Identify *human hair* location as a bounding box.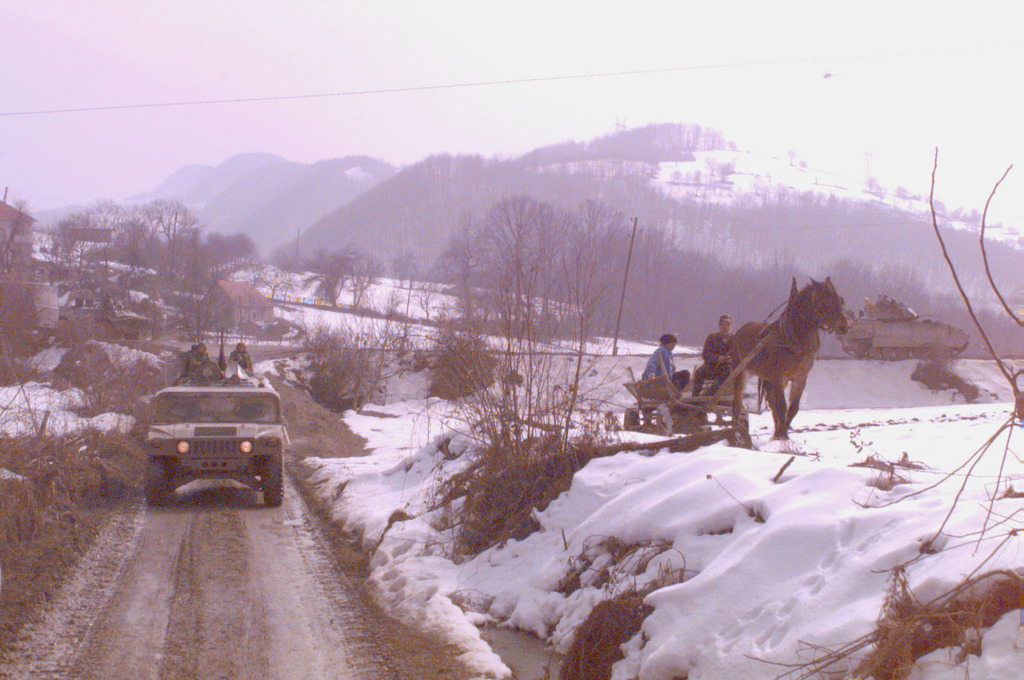
bbox(199, 341, 208, 351).
